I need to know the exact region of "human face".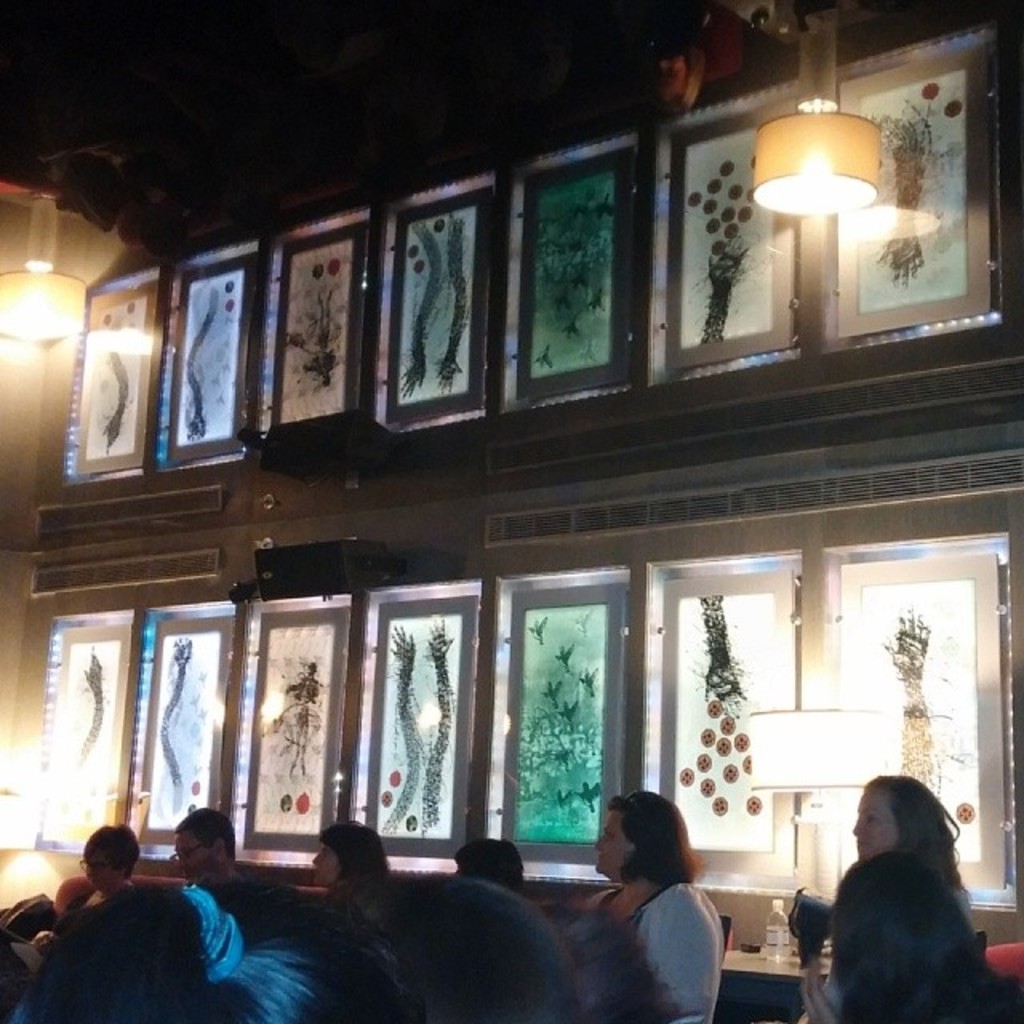
Region: <box>82,851,131,893</box>.
